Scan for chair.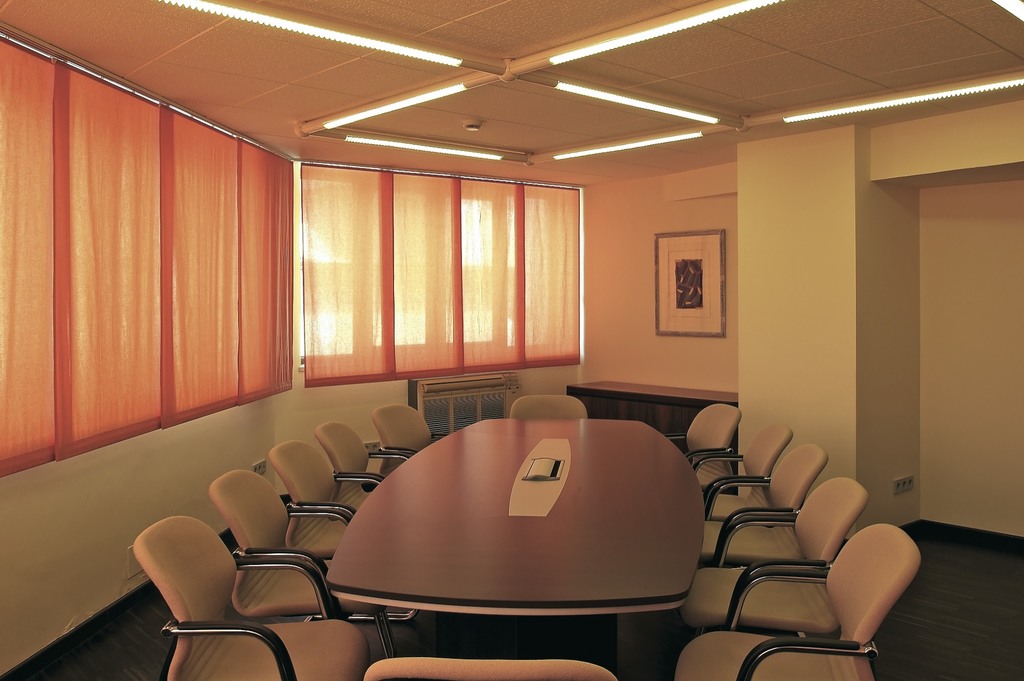
Scan result: [364, 653, 616, 680].
